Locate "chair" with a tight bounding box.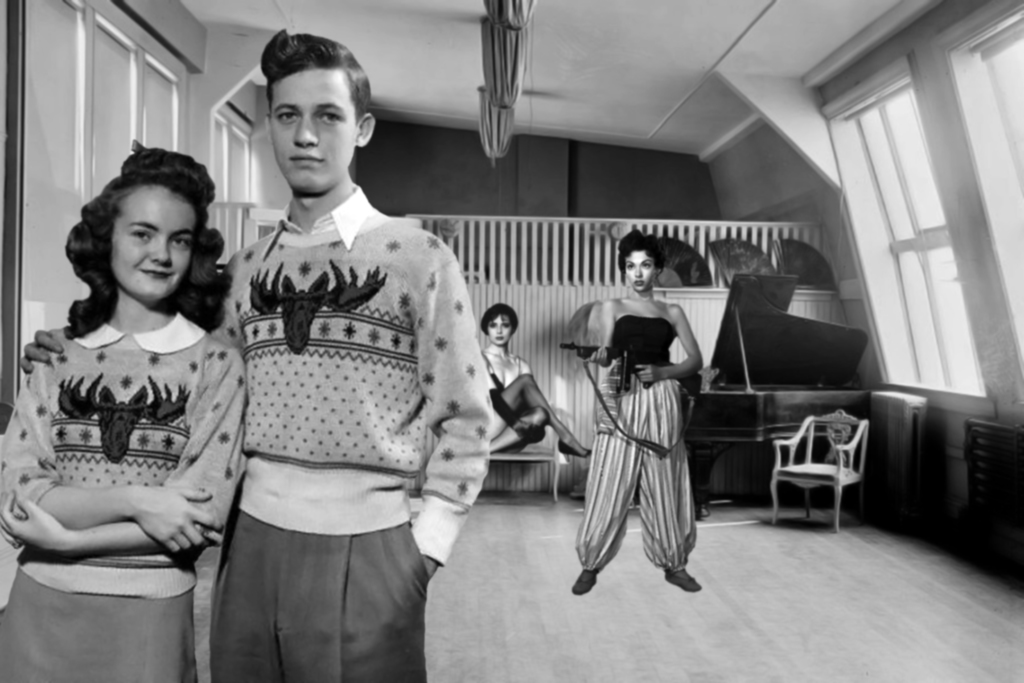
select_region(490, 399, 561, 506).
